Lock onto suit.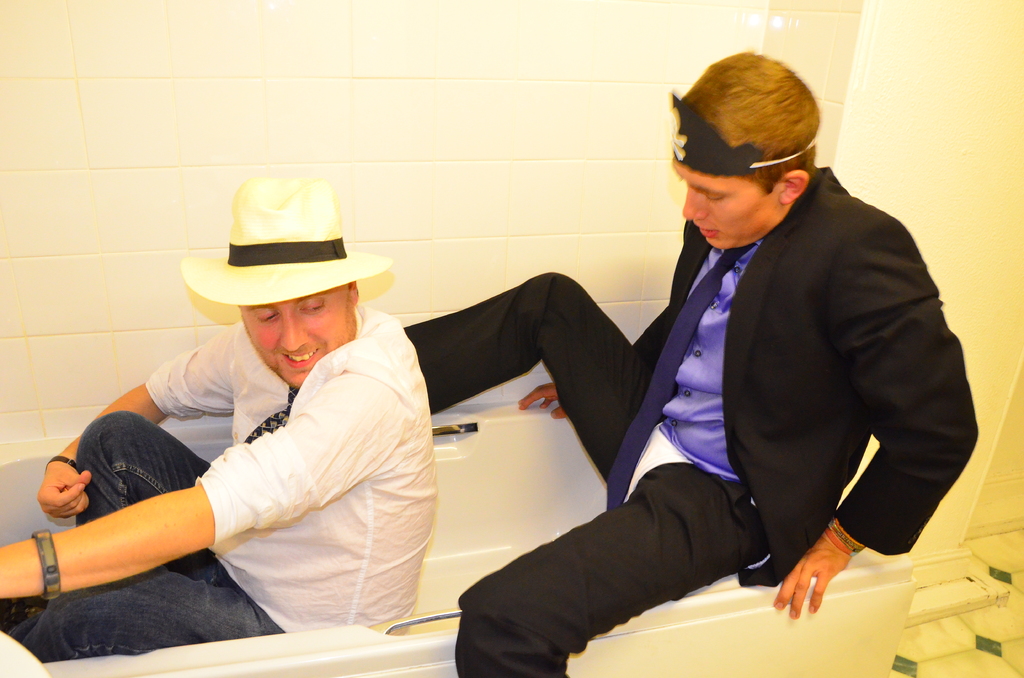
Locked: {"x1": 455, "y1": 193, "x2": 938, "y2": 643}.
